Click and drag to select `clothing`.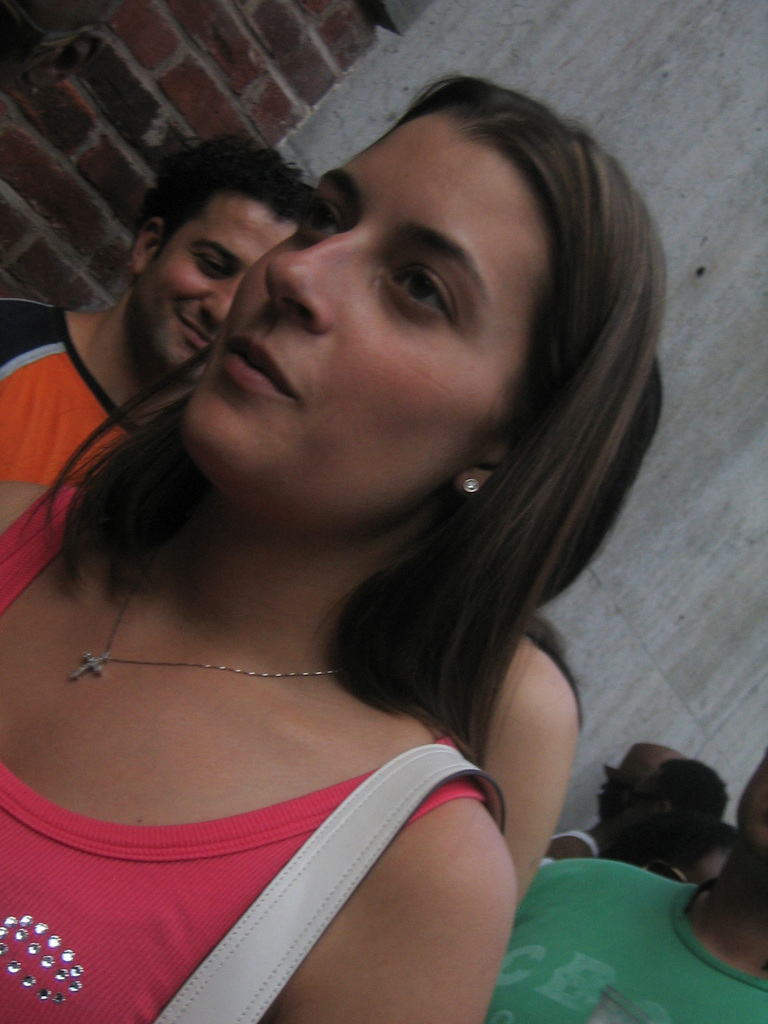
Selection: bbox=(0, 285, 133, 531).
